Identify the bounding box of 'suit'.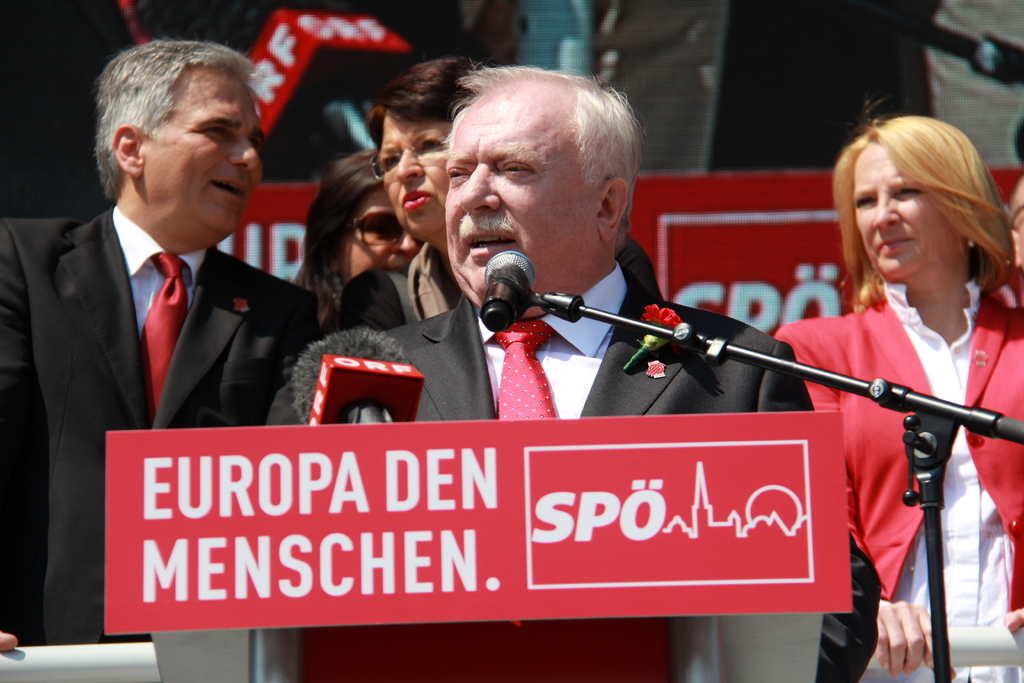
Rect(0, 210, 321, 642).
